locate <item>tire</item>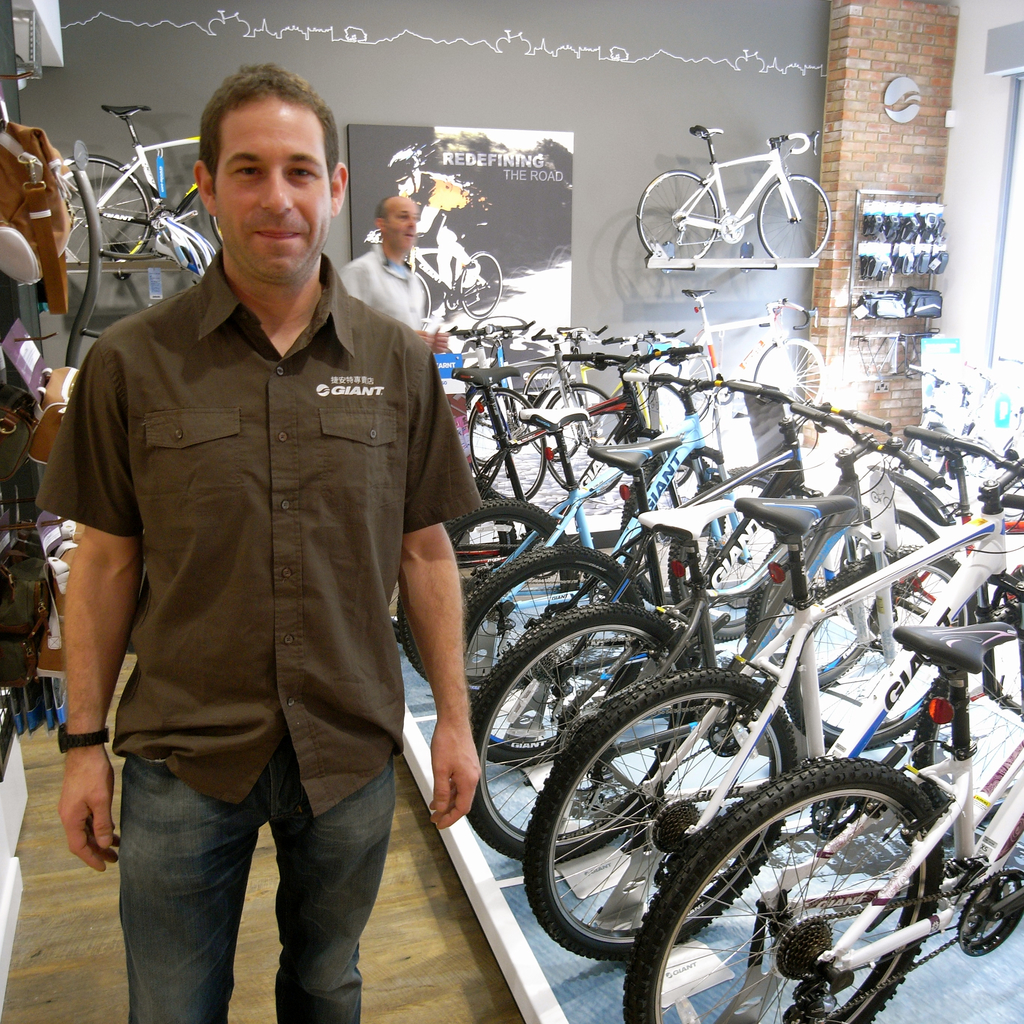
<box>397,496,579,687</box>
